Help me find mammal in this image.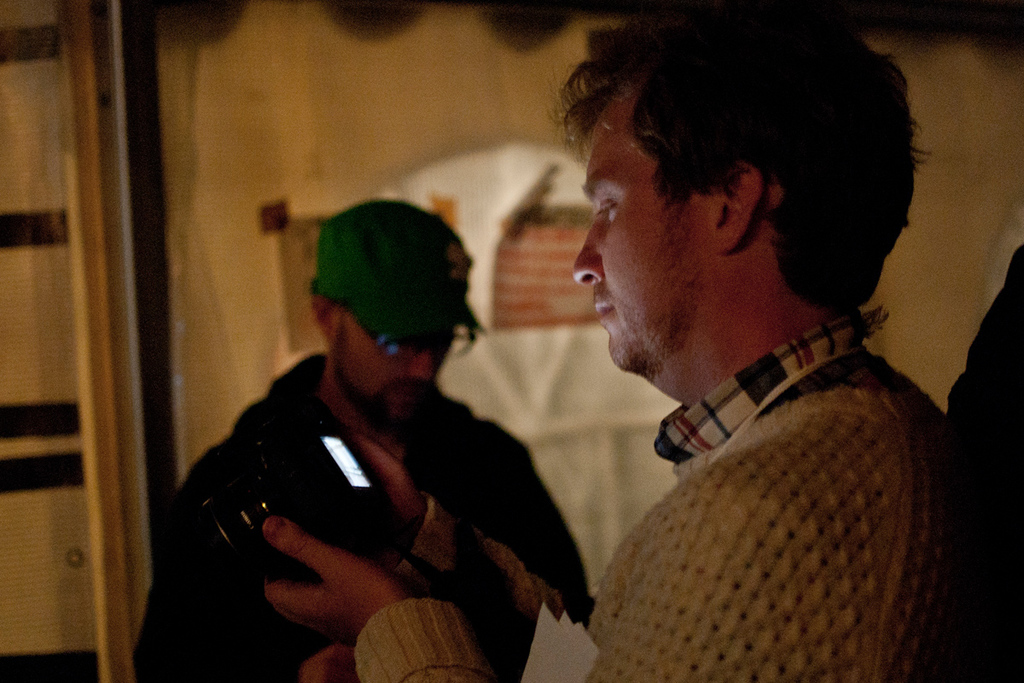
Found it: <box>130,192,491,682</box>.
